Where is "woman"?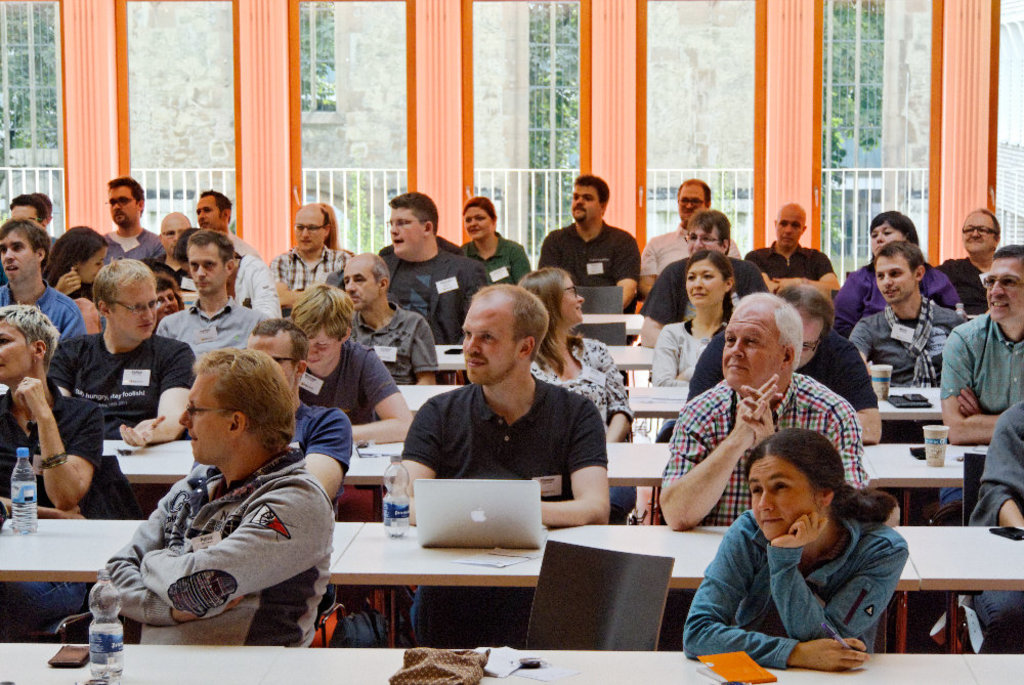
514/262/638/521.
